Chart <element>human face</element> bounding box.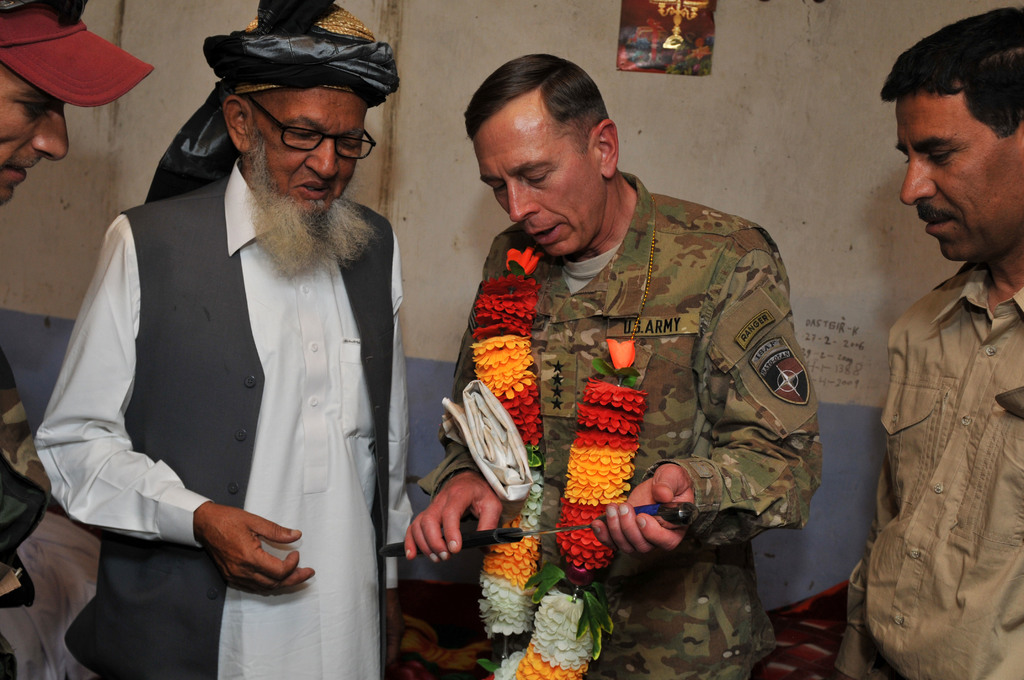
Charted: {"left": 250, "top": 86, "right": 368, "bottom": 220}.
